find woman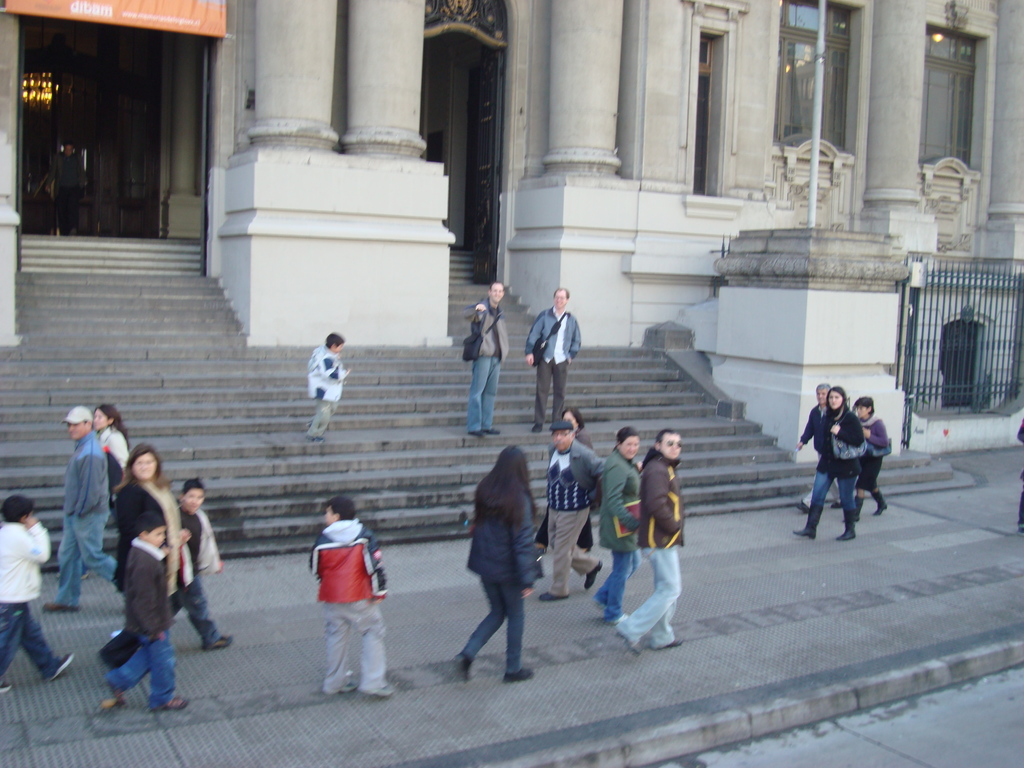
790, 385, 852, 538
